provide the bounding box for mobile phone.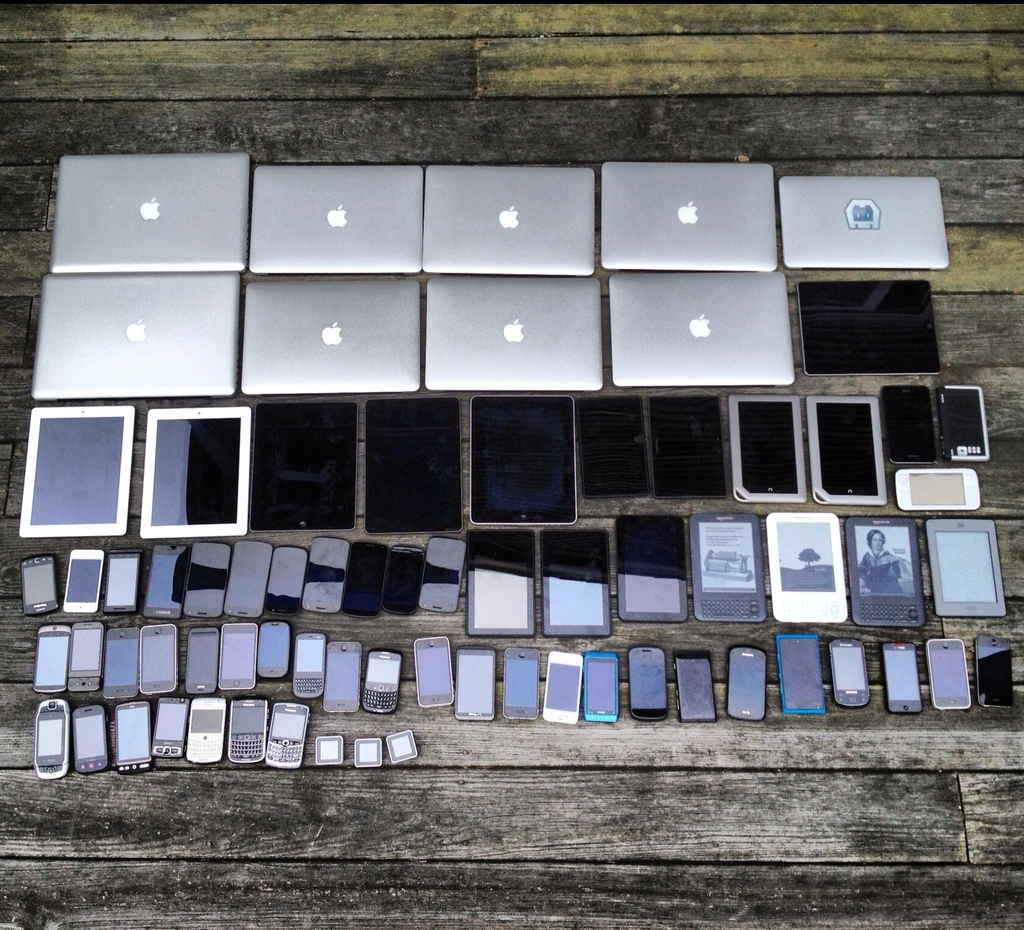
box(926, 639, 970, 710).
